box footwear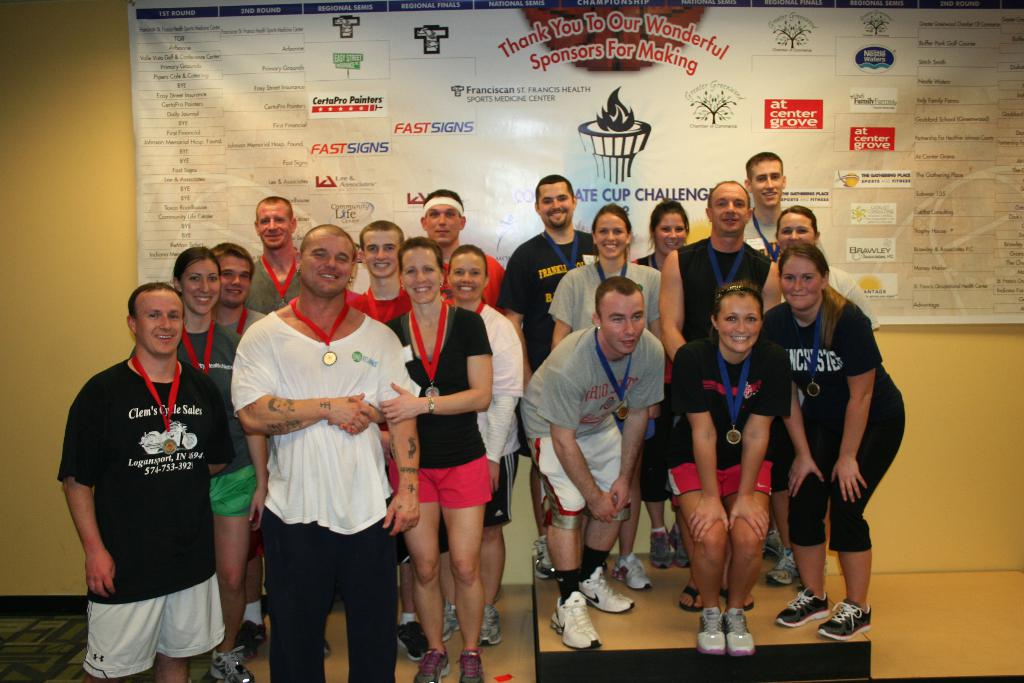
rect(203, 650, 257, 682)
